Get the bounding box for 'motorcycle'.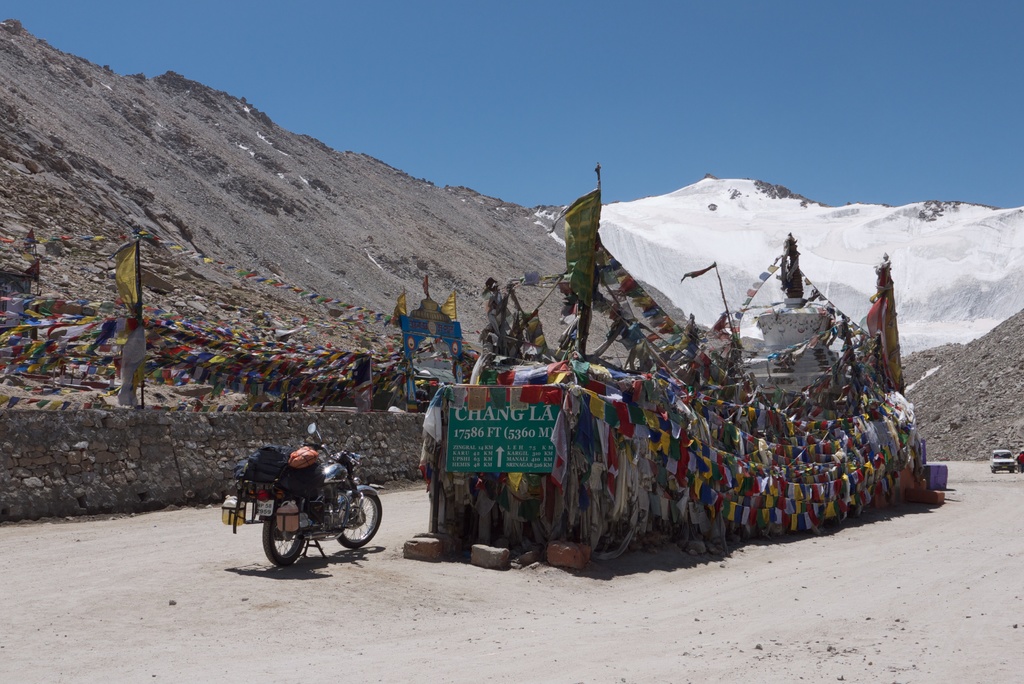
[221,423,383,570].
